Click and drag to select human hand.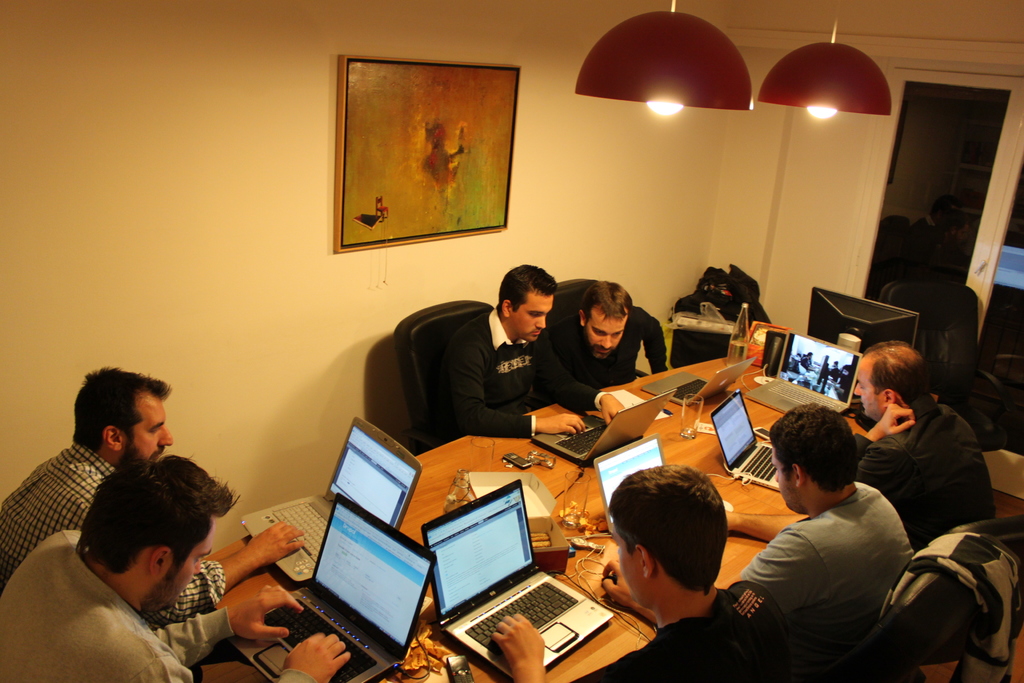
Selection: <region>534, 411, 585, 439</region>.
